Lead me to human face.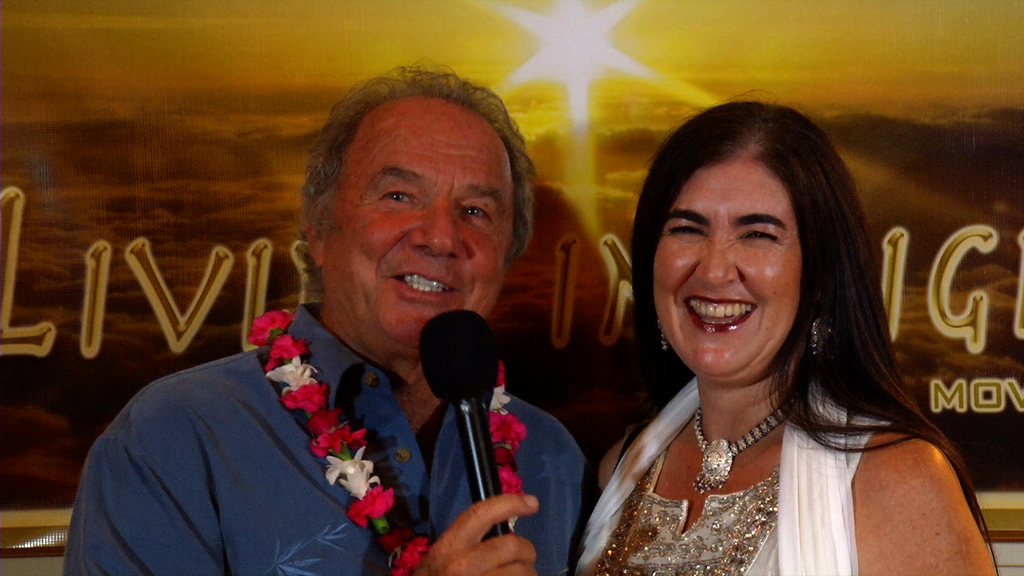
Lead to {"x1": 641, "y1": 158, "x2": 799, "y2": 381}.
